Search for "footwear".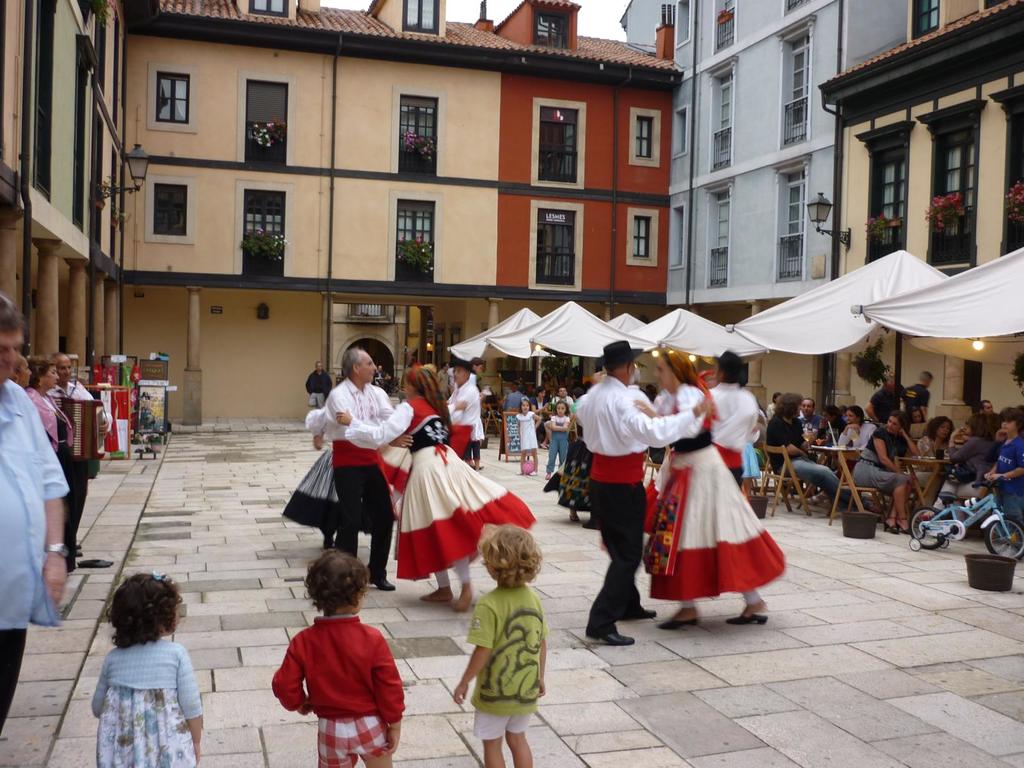
Found at bbox=[656, 621, 700, 631].
